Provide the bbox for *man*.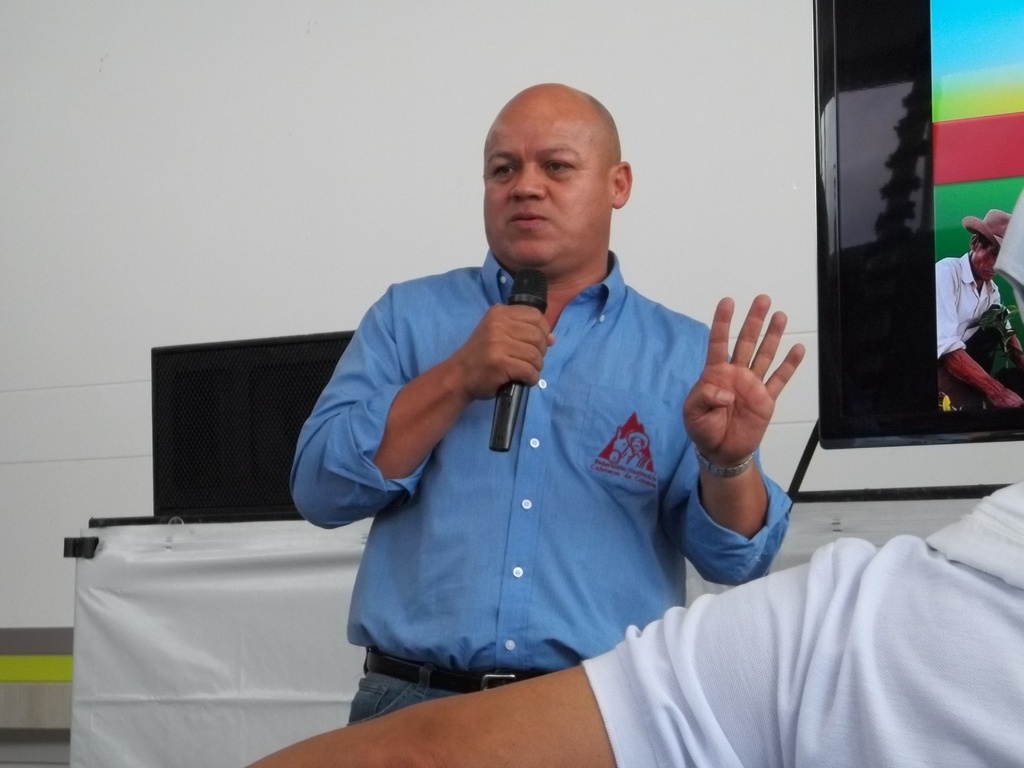
(left=239, top=460, right=1023, bottom=767).
